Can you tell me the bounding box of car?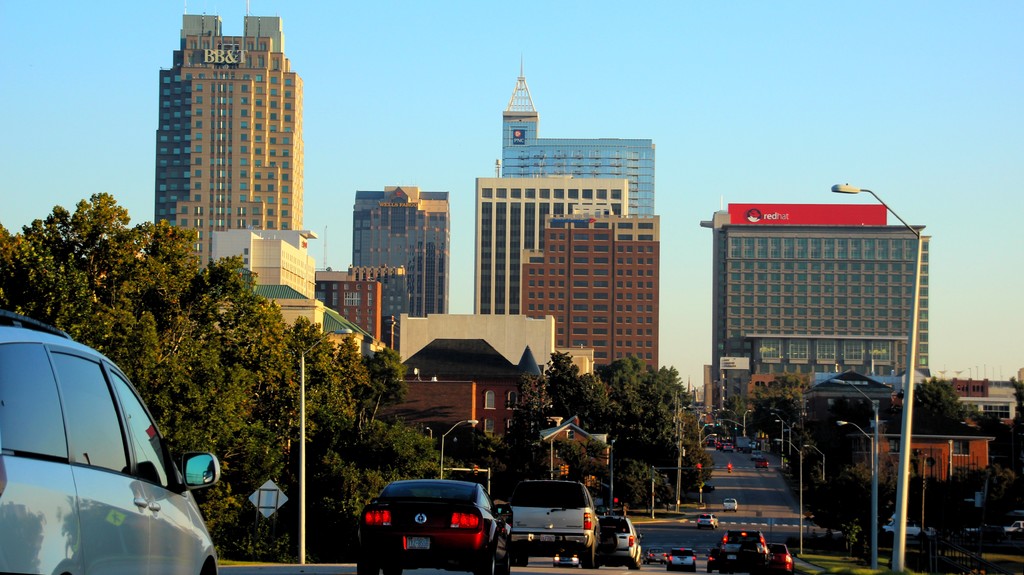
rect(498, 471, 596, 559).
